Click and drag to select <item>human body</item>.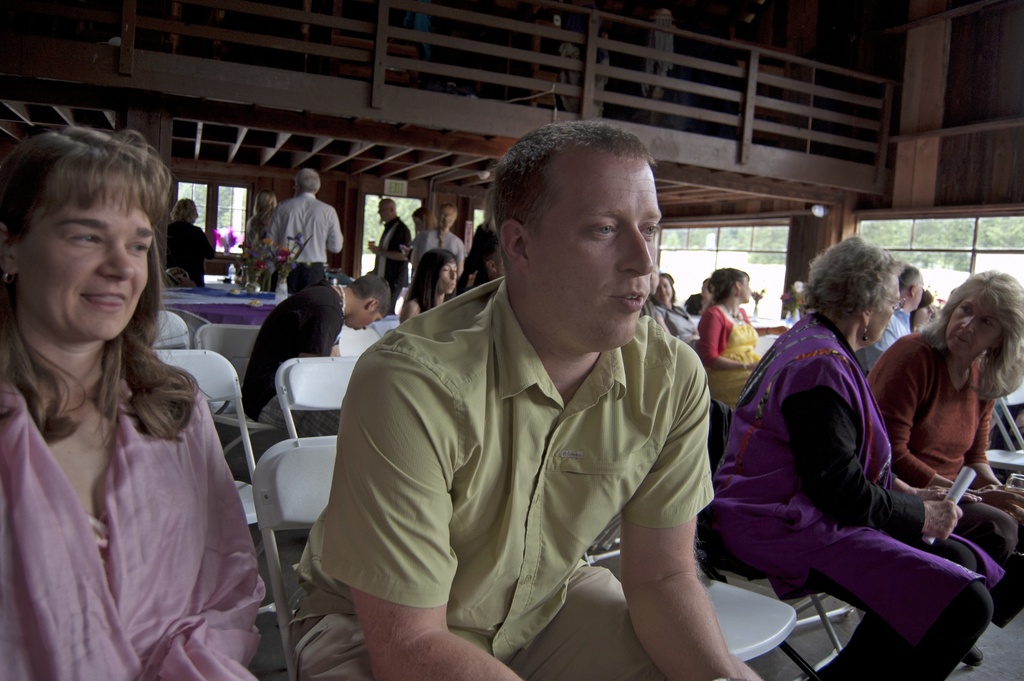
Selection: Rect(268, 172, 344, 293).
